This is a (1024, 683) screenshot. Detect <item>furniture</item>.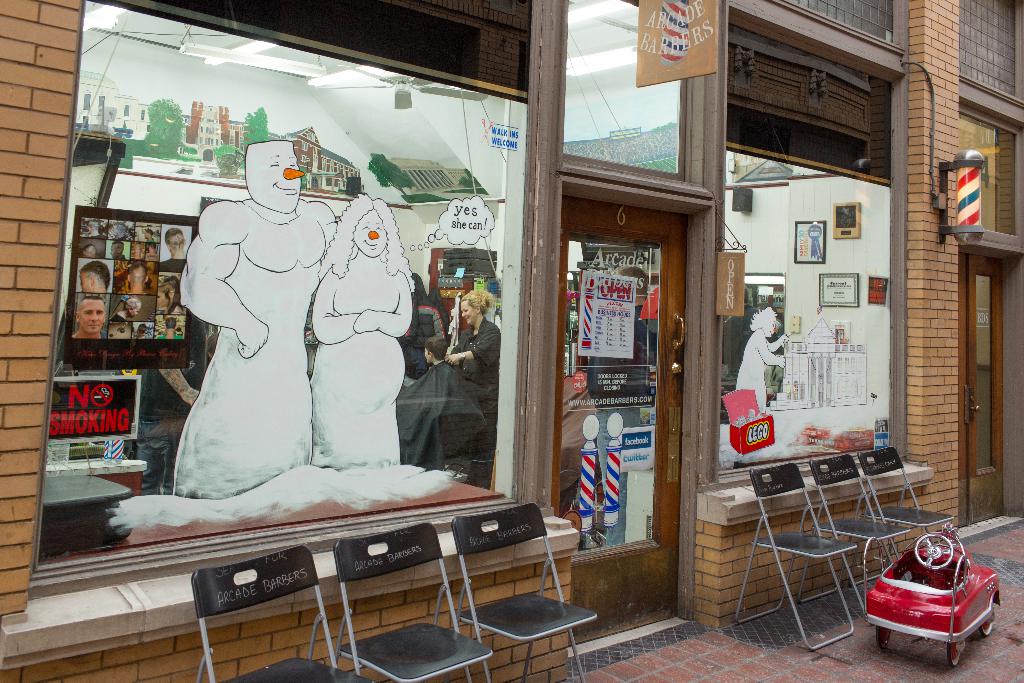
l=451, t=506, r=598, b=682.
